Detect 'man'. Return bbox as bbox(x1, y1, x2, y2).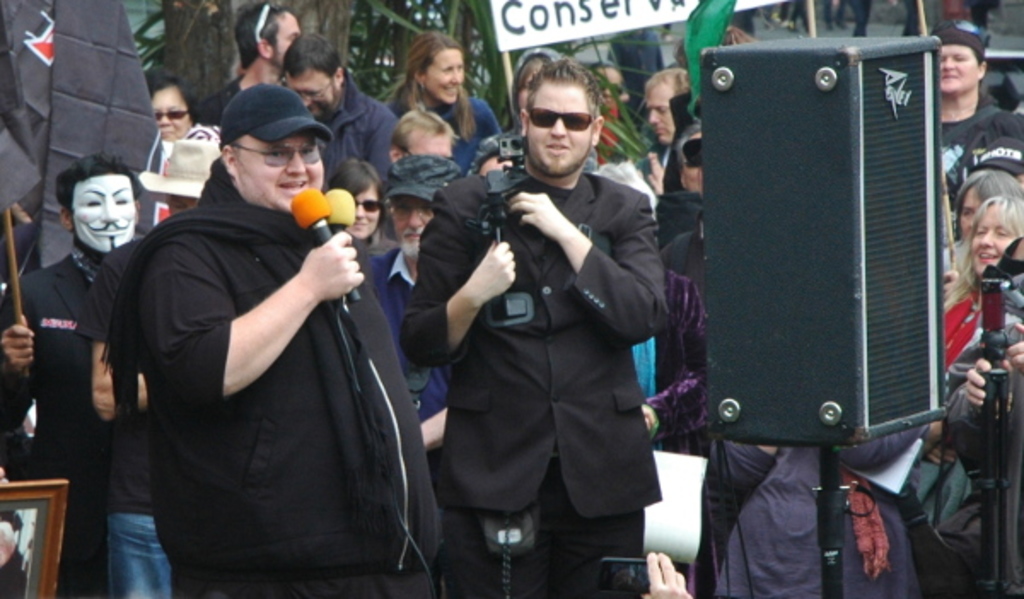
bbox(401, 48, 689, 597).
